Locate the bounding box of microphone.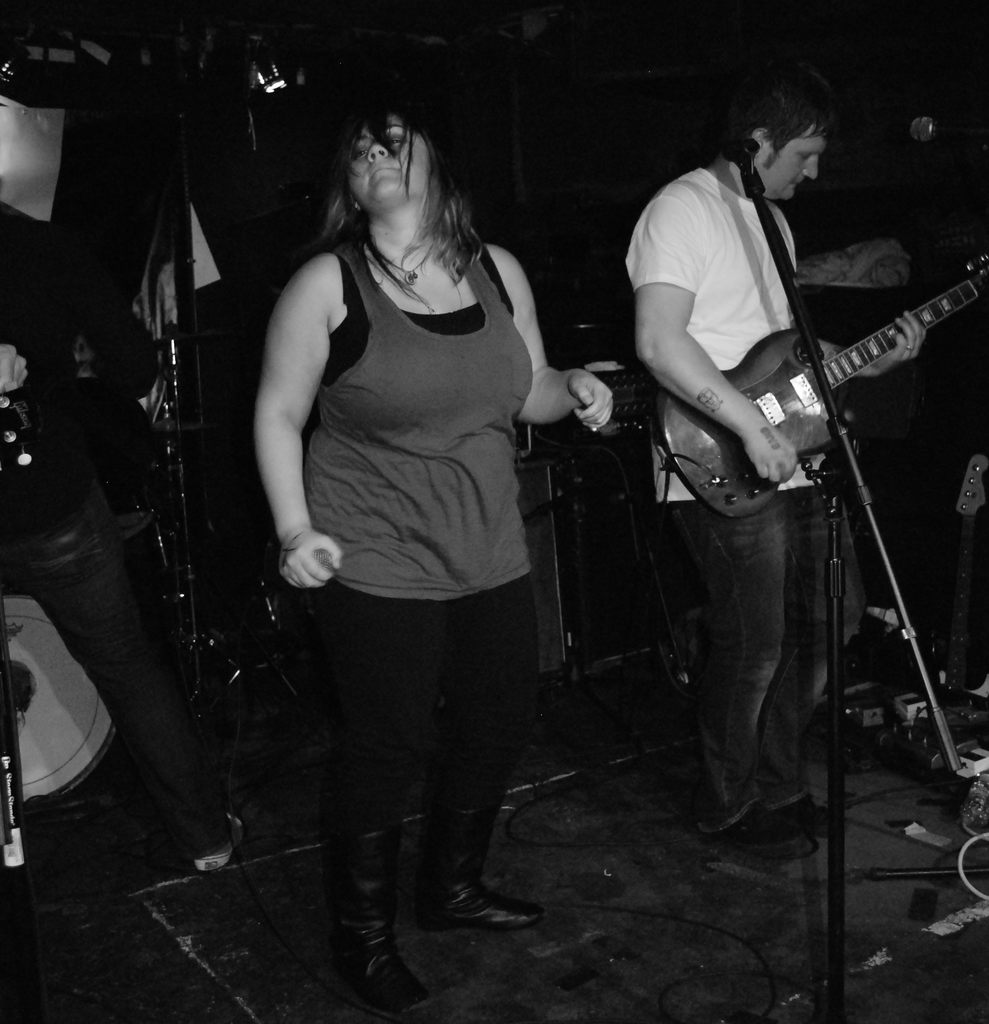
Bounding box: locate(314, 548, 331, 567).
